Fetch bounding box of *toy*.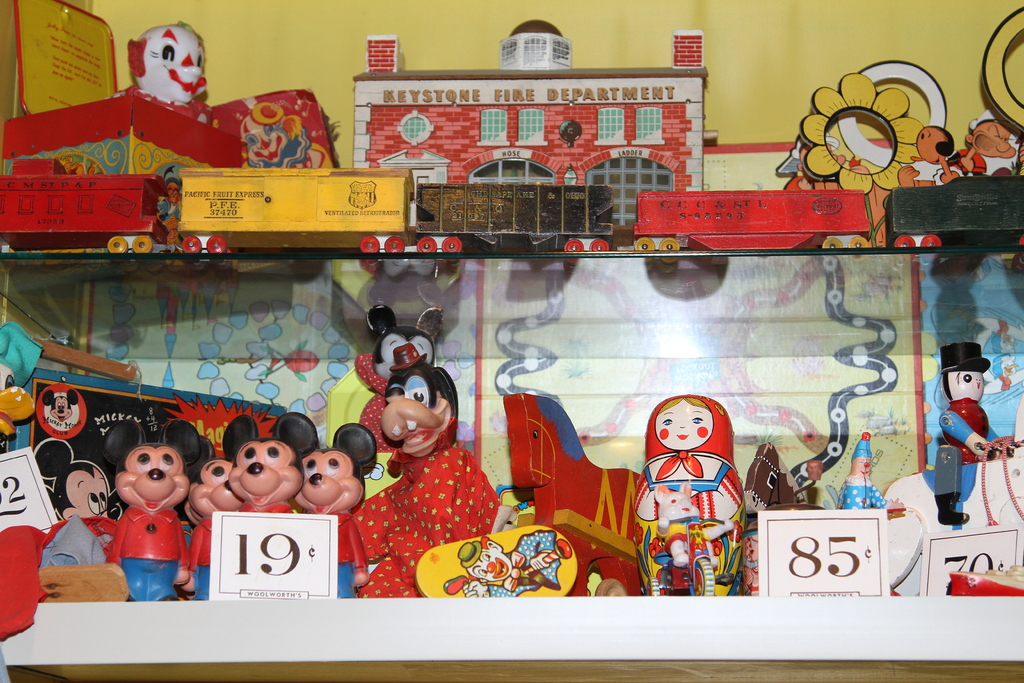
Bbox: region(186, 432, 216, 552).
